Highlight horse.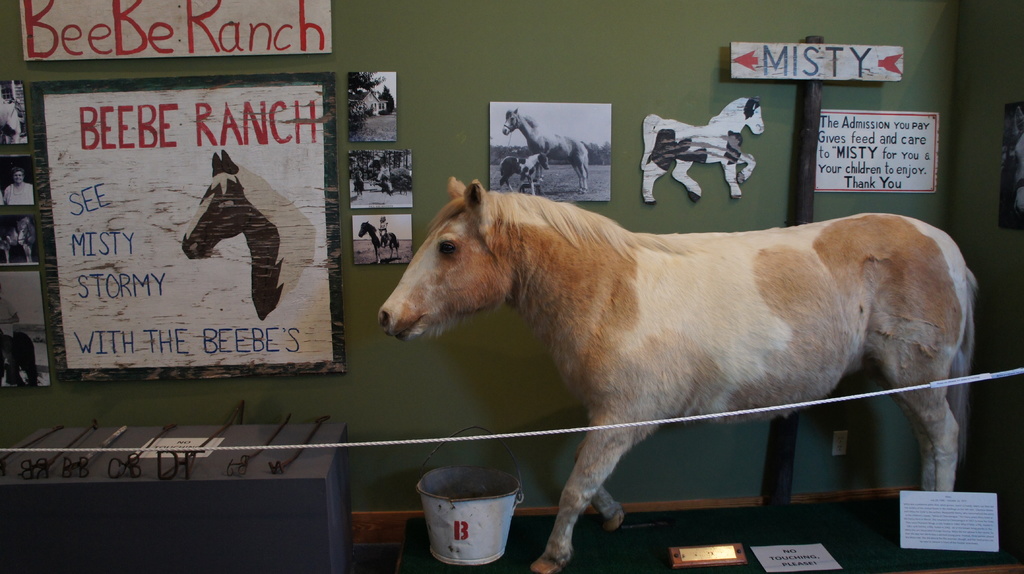
Highlighted region: (x1=0, y1=215, x2=35, y2=262).
